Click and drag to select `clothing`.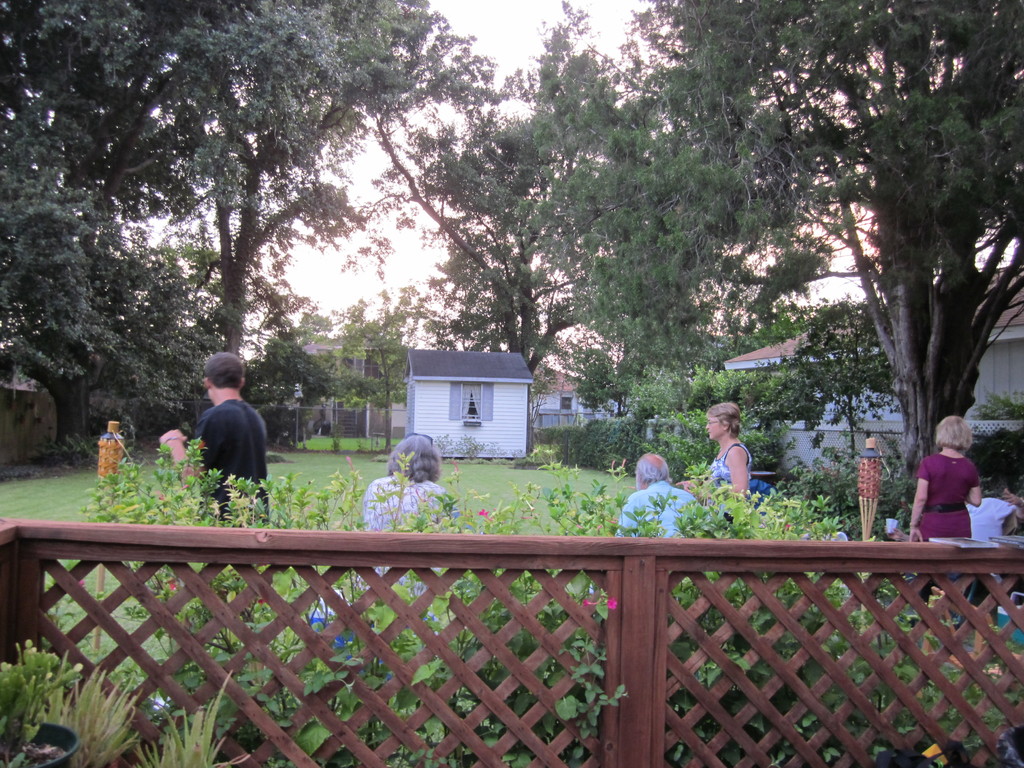
Selection: {"left": 197, "top": 392, "right": 263, "bottom": 515}.
